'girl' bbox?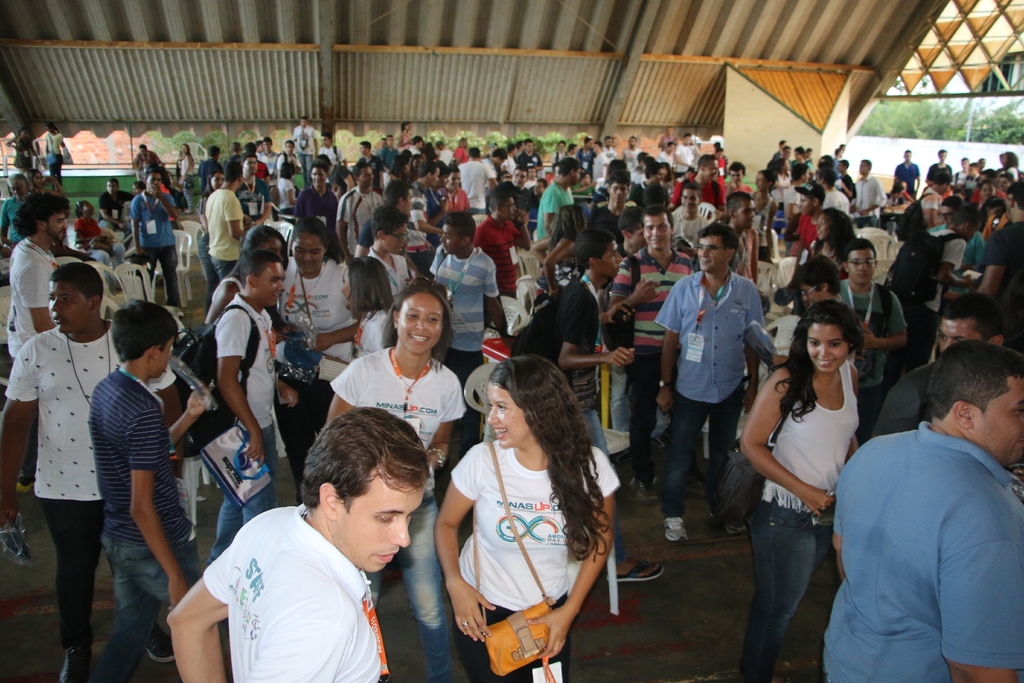
{"x1": 340, "y1": 258, "x2": 397, "y2": 359}
